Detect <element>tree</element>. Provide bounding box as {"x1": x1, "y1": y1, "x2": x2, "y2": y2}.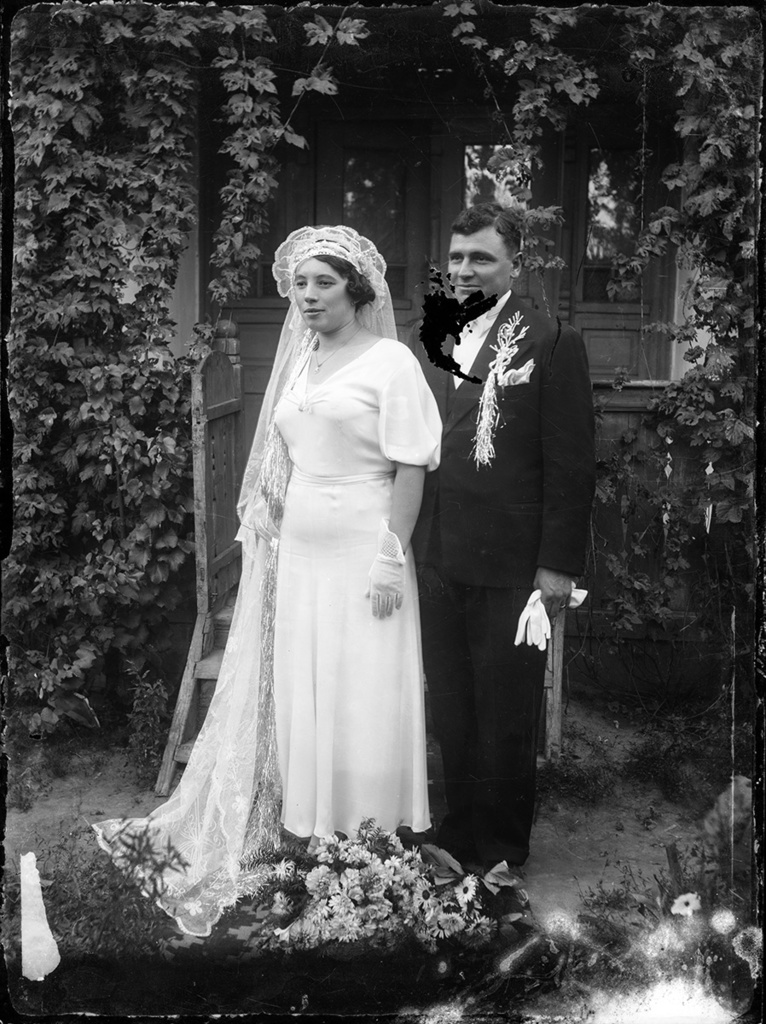
{"x1": 0, "y1": 0, "x2": 765, "y2": 800}.
